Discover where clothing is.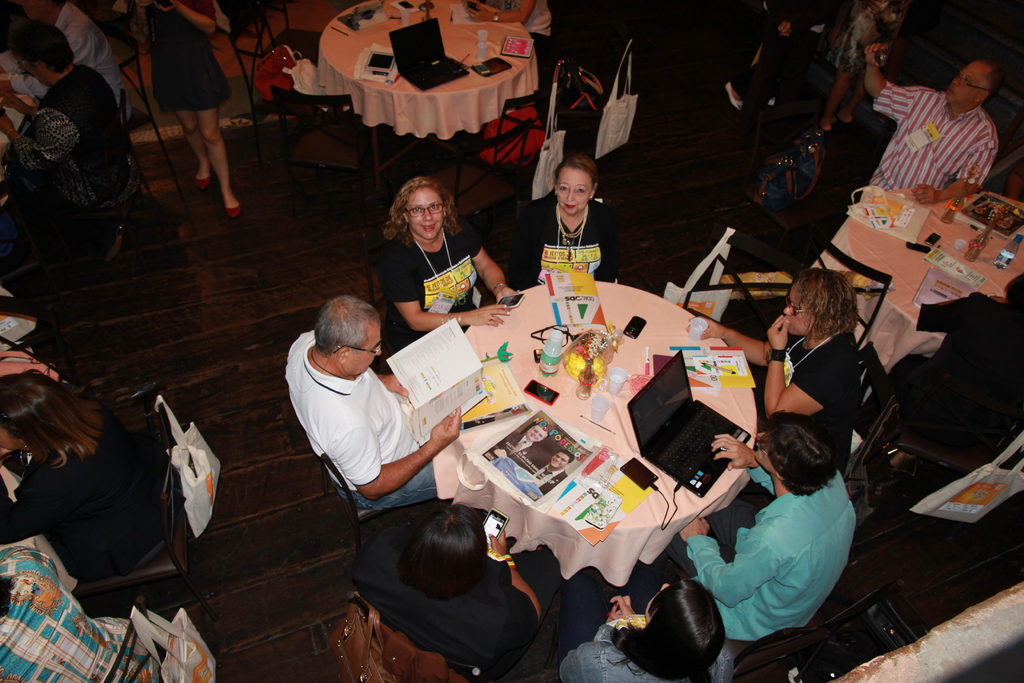
Discovered at 500/190/626/283.
